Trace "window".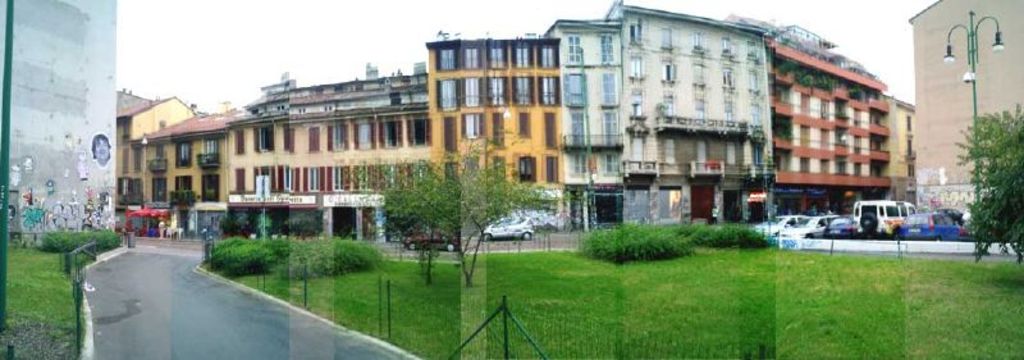
Traced to crop(175, 172, 192, 202).
